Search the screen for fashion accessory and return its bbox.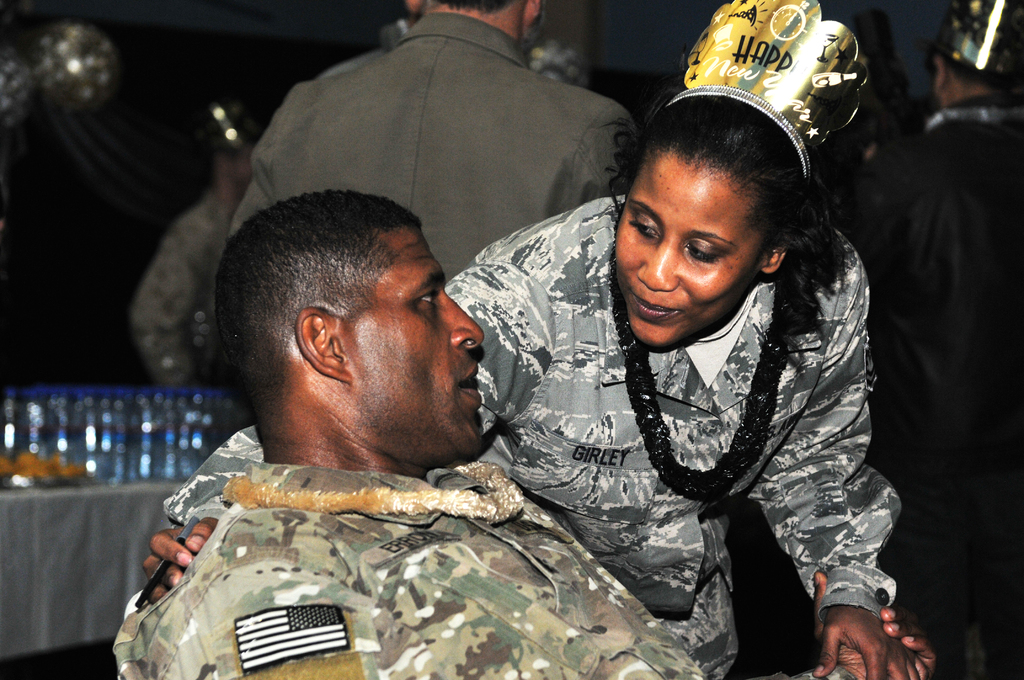
Found: pyautogui.locateOnScreen(660, 0, 858, 180).
